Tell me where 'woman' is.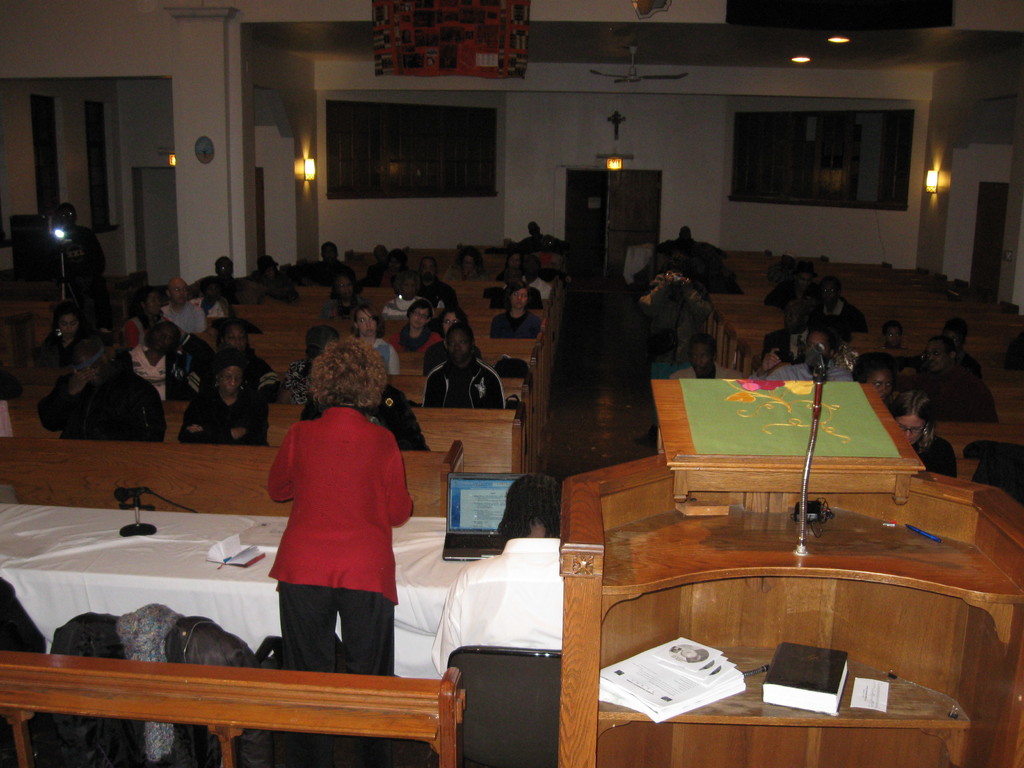
'woman' is at <box>320,274,371,320</box>.
